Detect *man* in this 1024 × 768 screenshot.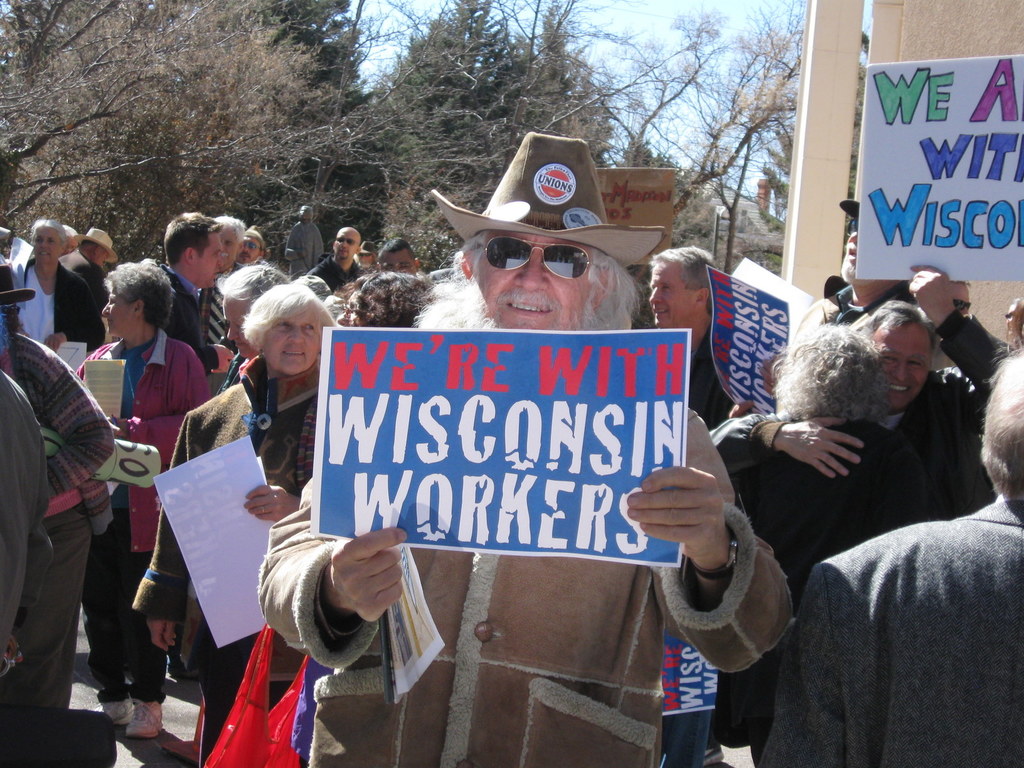
Detection: {"left": 202, "top": 209, "right": 251, "bottom": 364}.
